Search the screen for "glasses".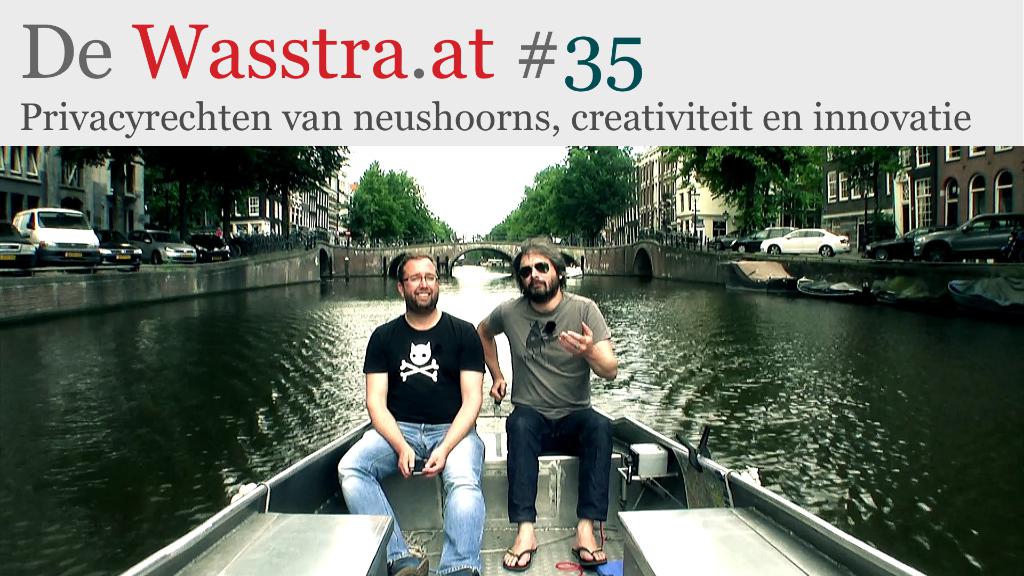
Found at 520,262,548,280.
